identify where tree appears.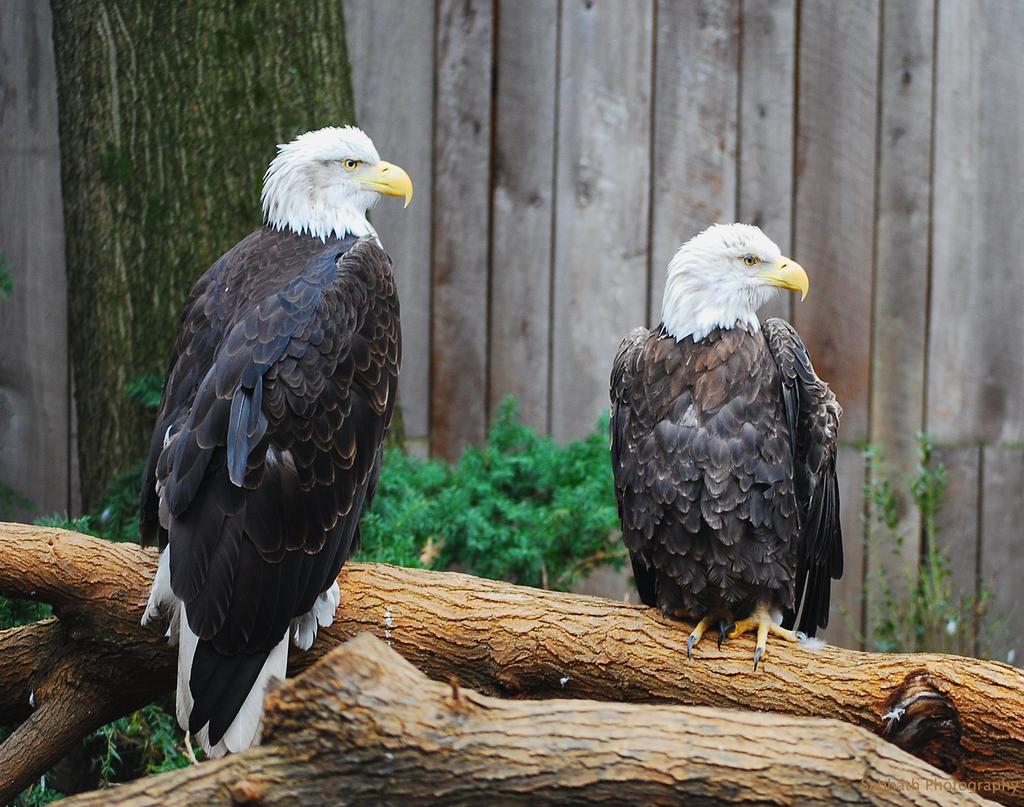
Appears at x1=44 y1=0 x2=359 y2=789.
